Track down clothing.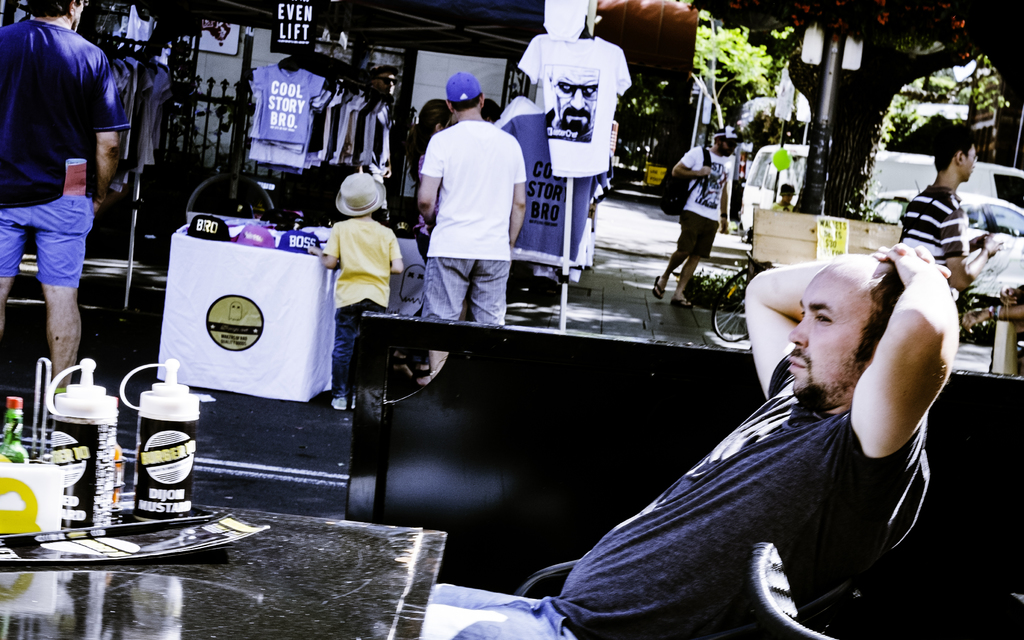
Tracked to detection(323, 214, 404, 308).
